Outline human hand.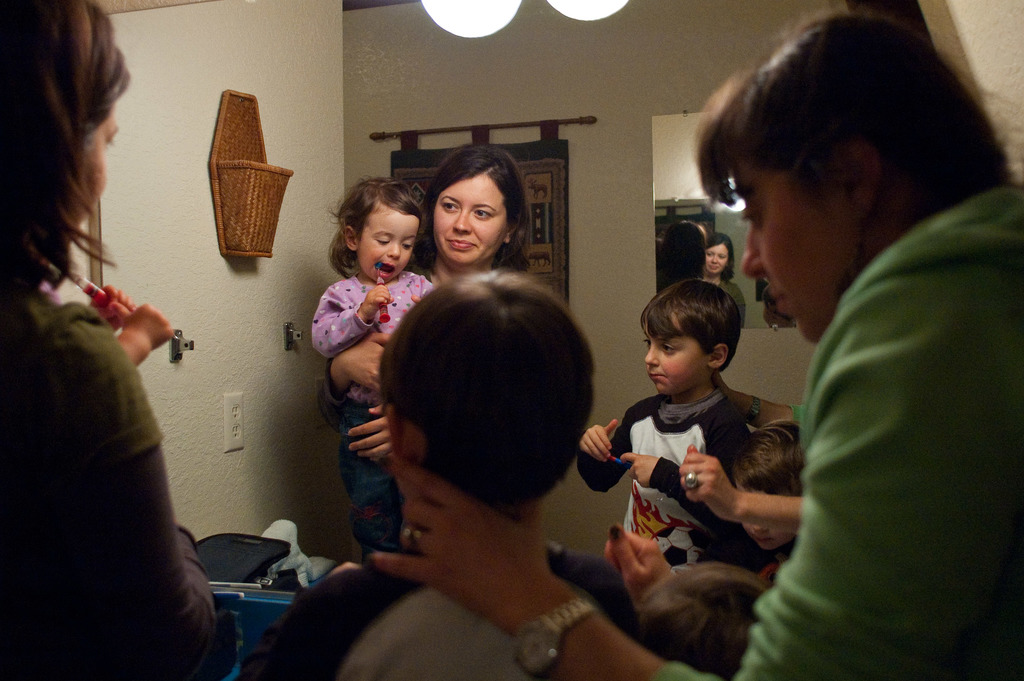
Outline: {"x1": 579, "y1": 419, "x2": 622, "y2": 464}.
